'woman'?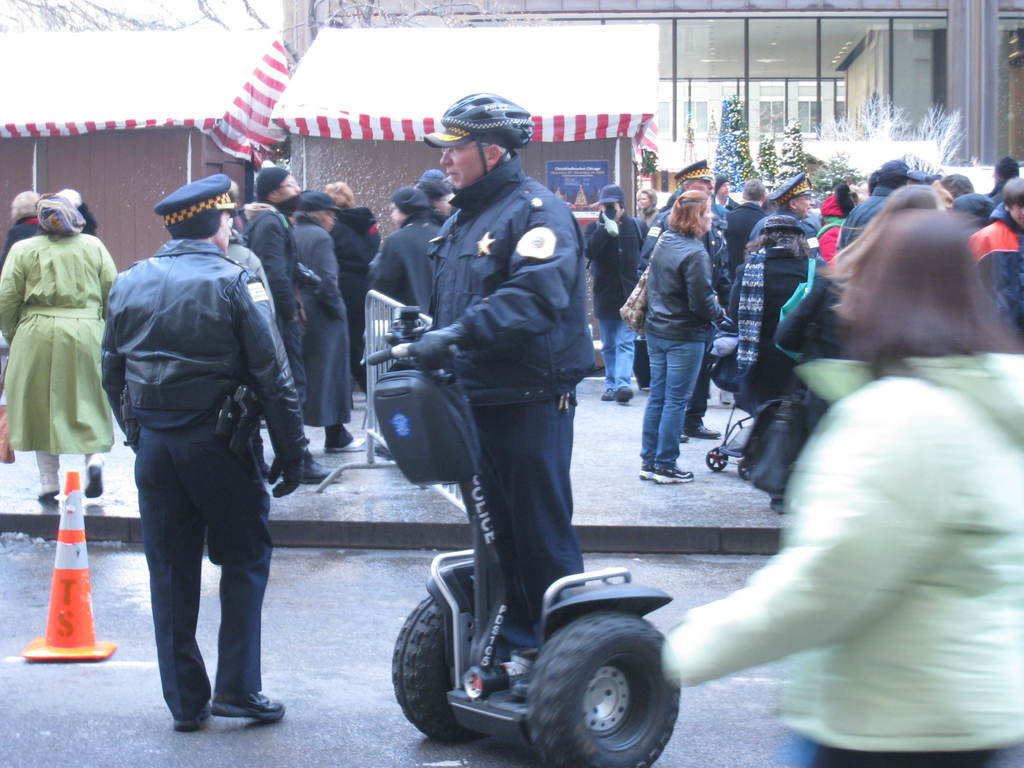
{"x1": 288, "y1": 188, "x2": 367, "y2": 452}
